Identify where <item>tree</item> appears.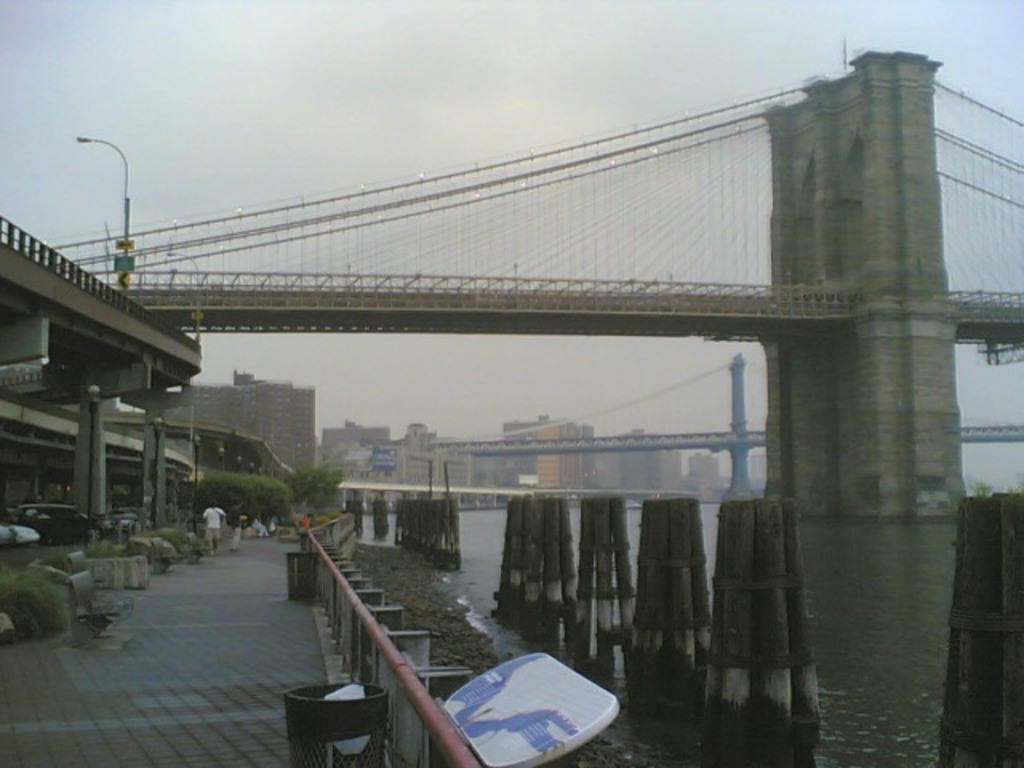
Appears at 282/467/344/515.
